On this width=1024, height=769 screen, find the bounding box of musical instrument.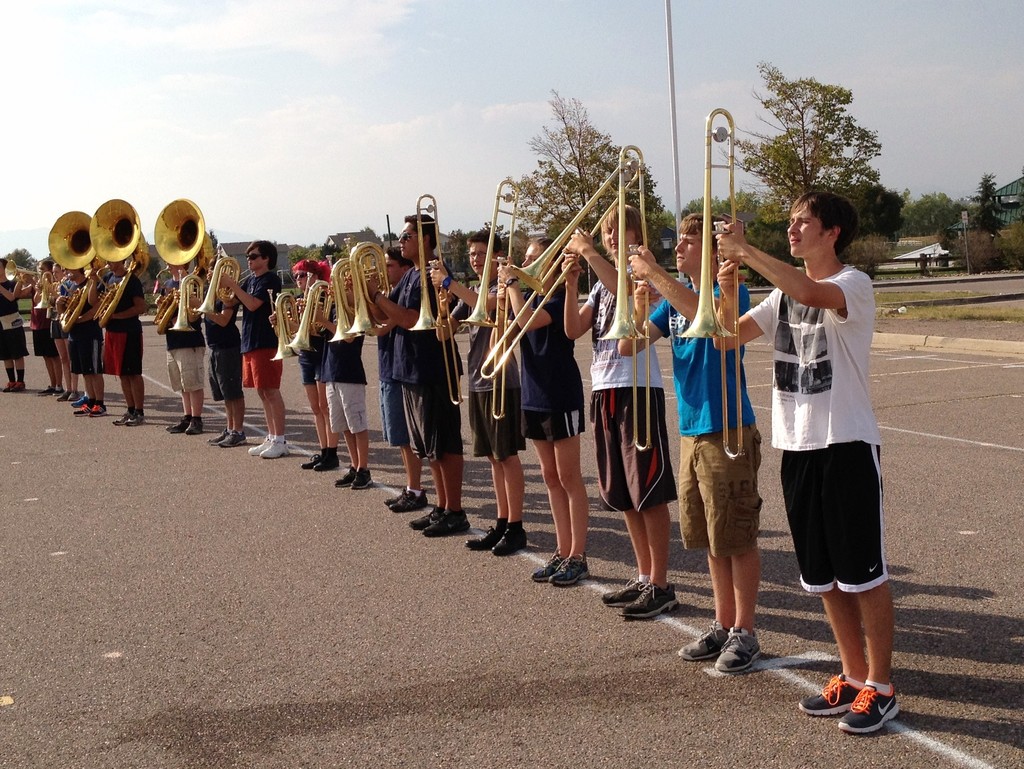
Bounding box: <region>0, 256, 56, 289</region>.
